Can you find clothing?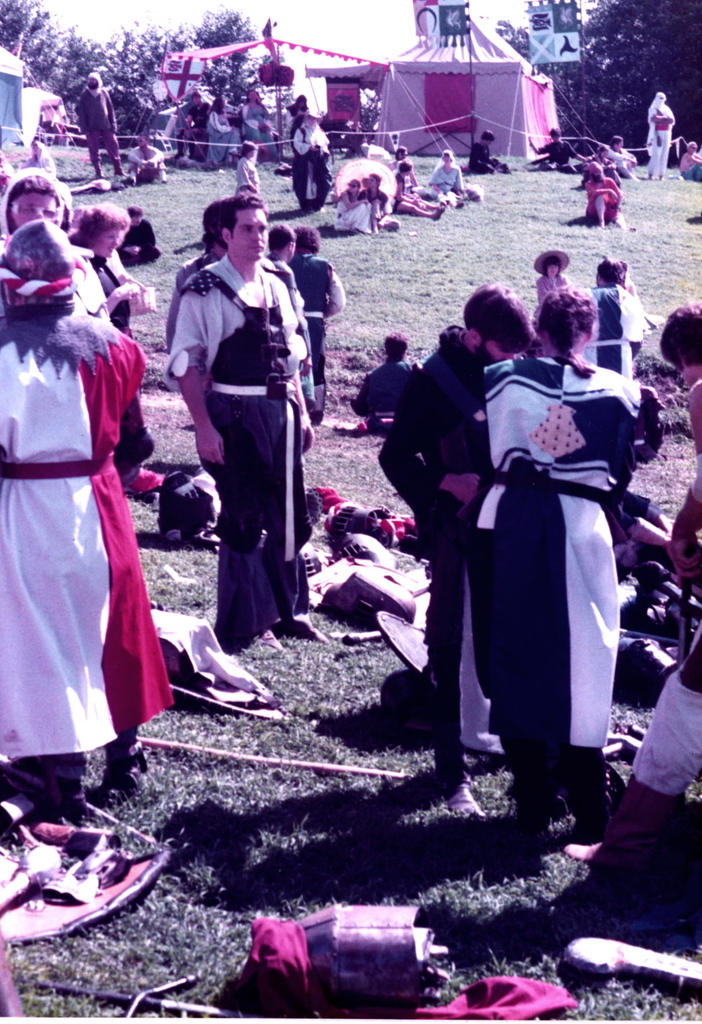
Yes, bounding box: <region>291, 238, 341, 403</region>.
